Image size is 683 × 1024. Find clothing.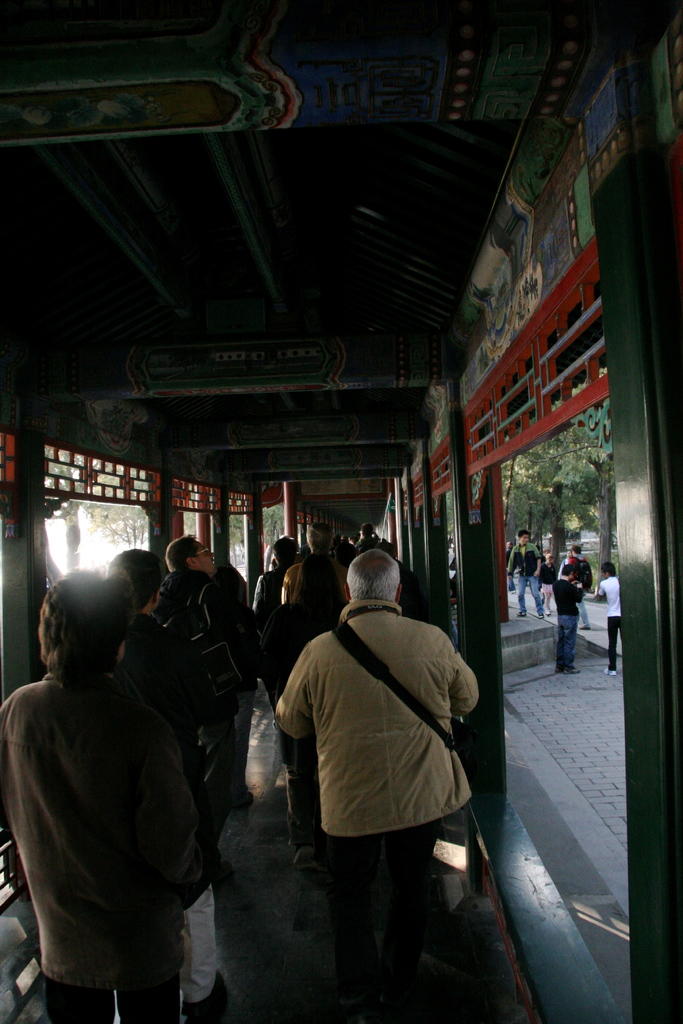
276:598:475:948.
